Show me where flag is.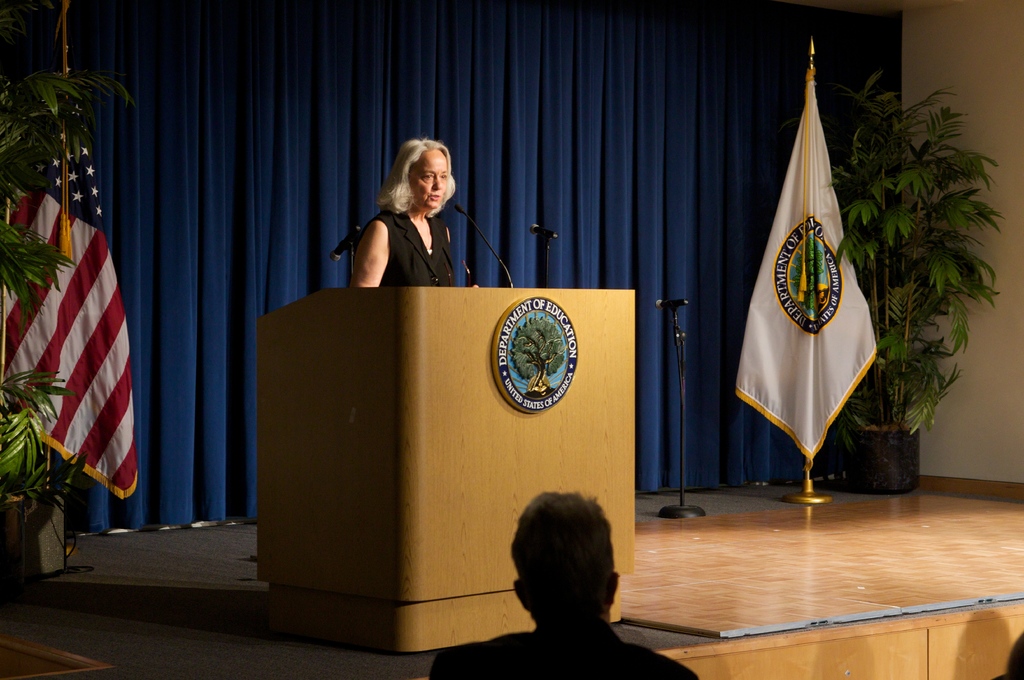
flag is at pyautogui.locateOnScreen(19, 198, 129, 507).
